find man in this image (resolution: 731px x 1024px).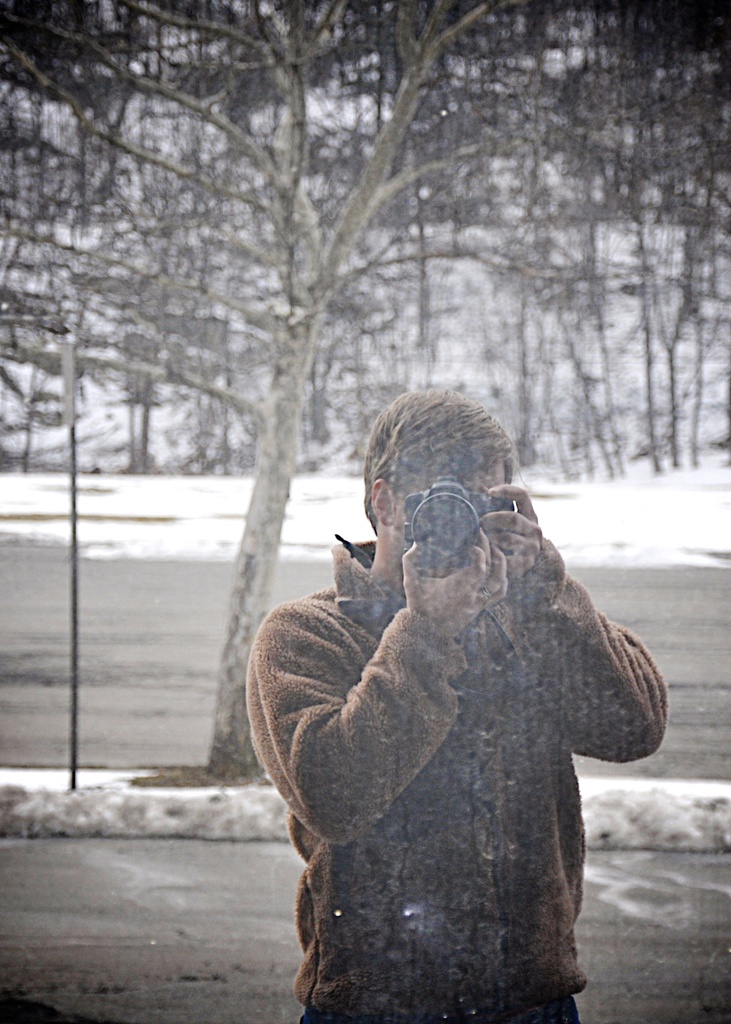
box(243, 383, 652, 1014).
